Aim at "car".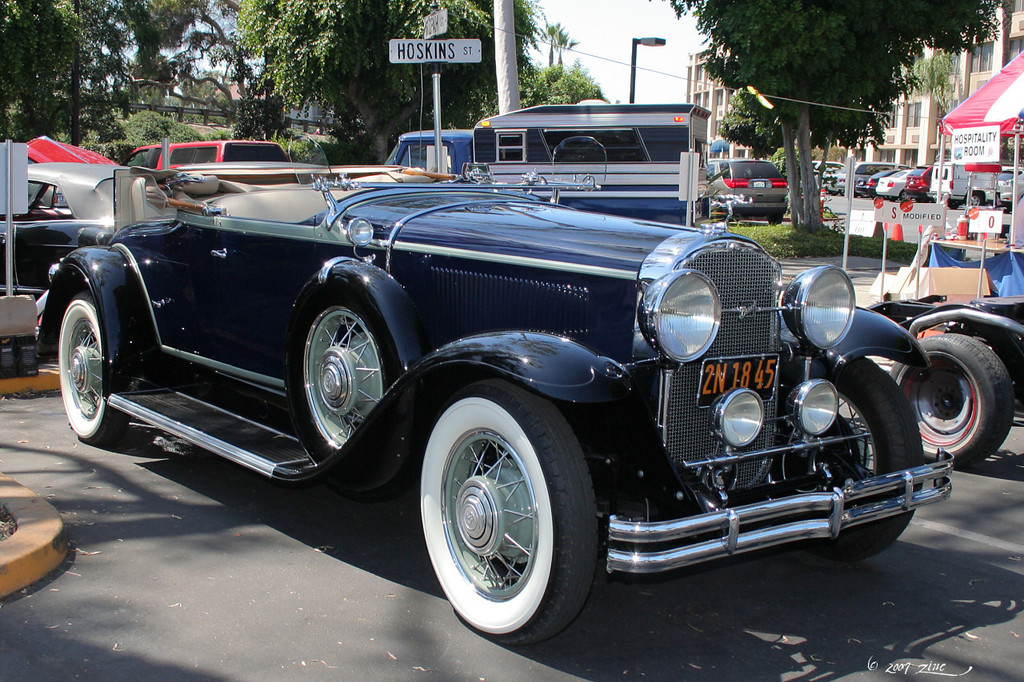
Aimed at crop(118, 138, 306, 186).
